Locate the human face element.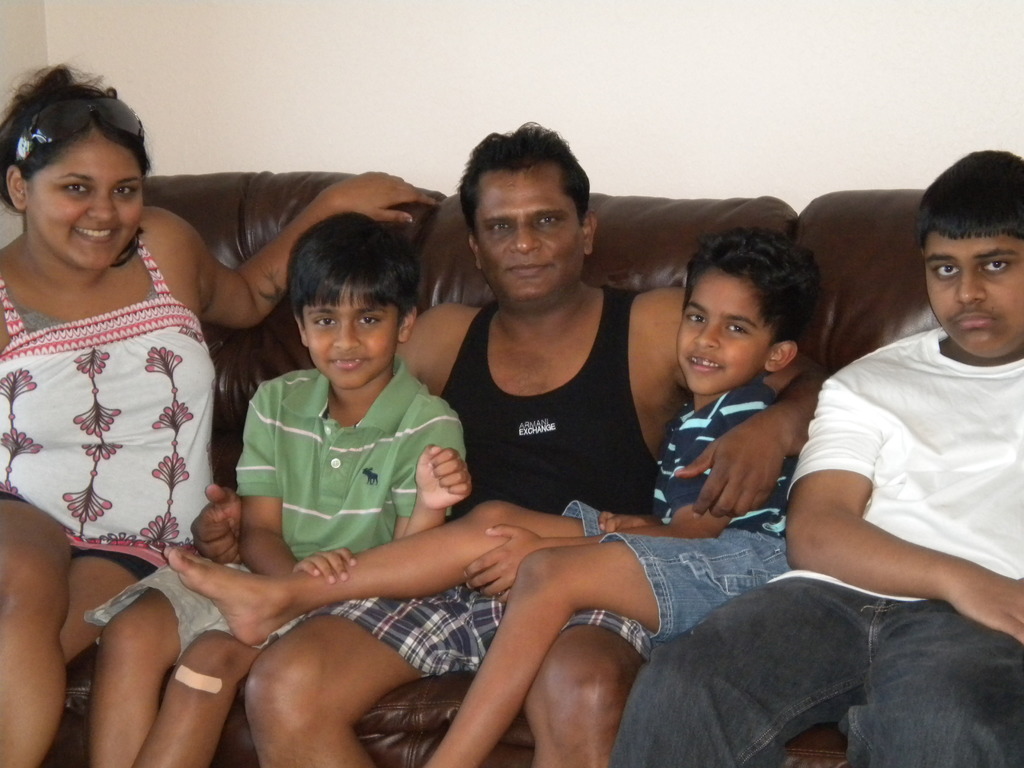
Element bbox: (468,170,586,307).
